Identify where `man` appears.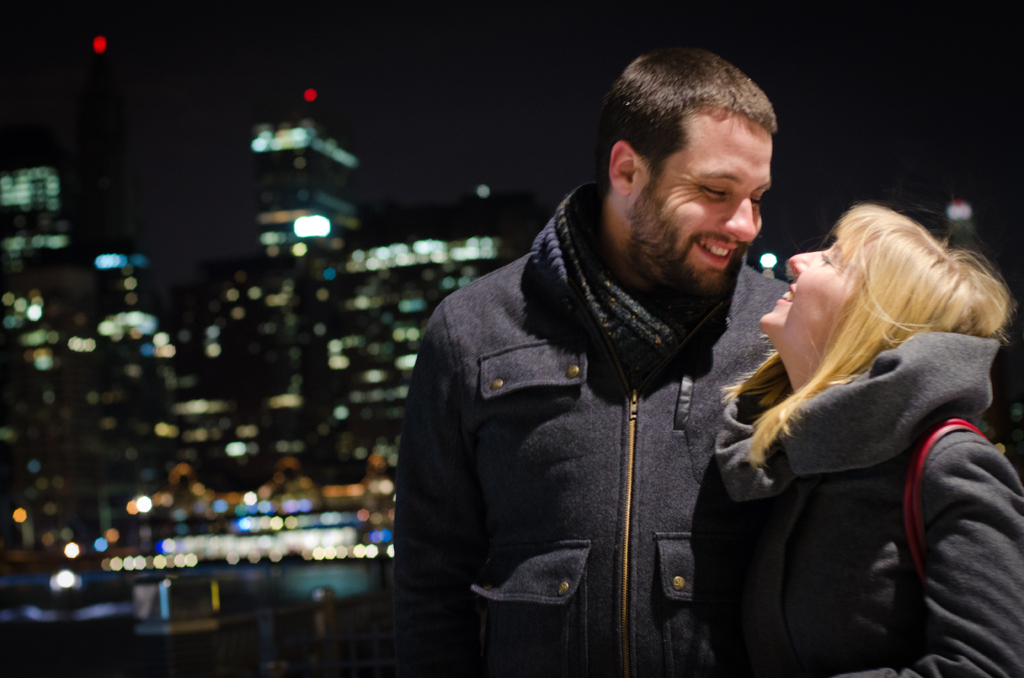
Appears at <region>395, 49, 789, 676</region>.
